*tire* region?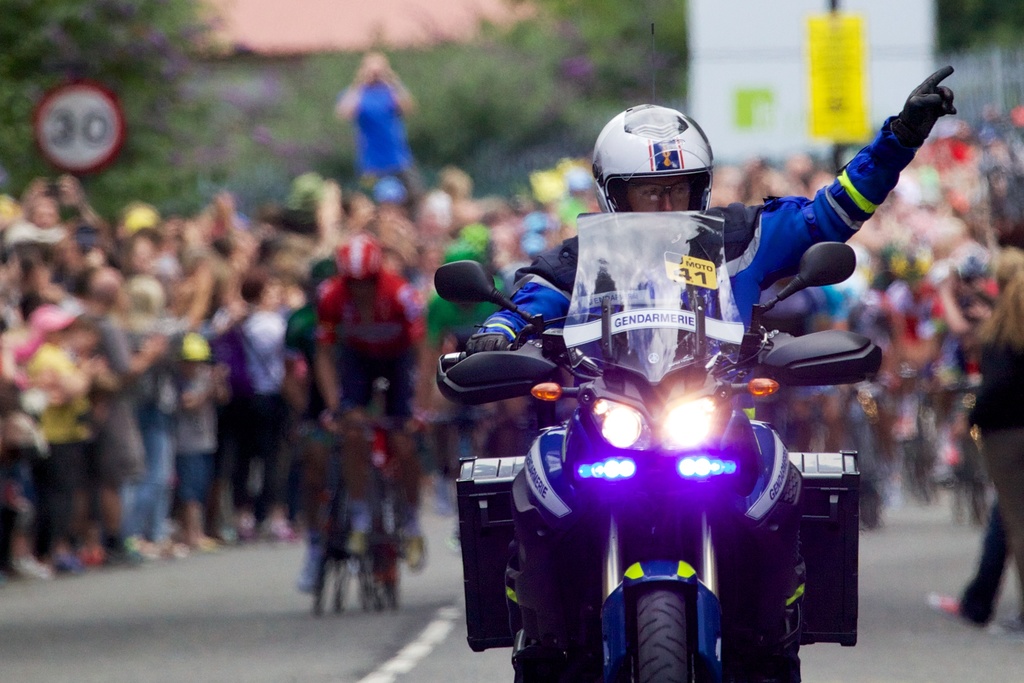
box(628, 589, 691, 682)
